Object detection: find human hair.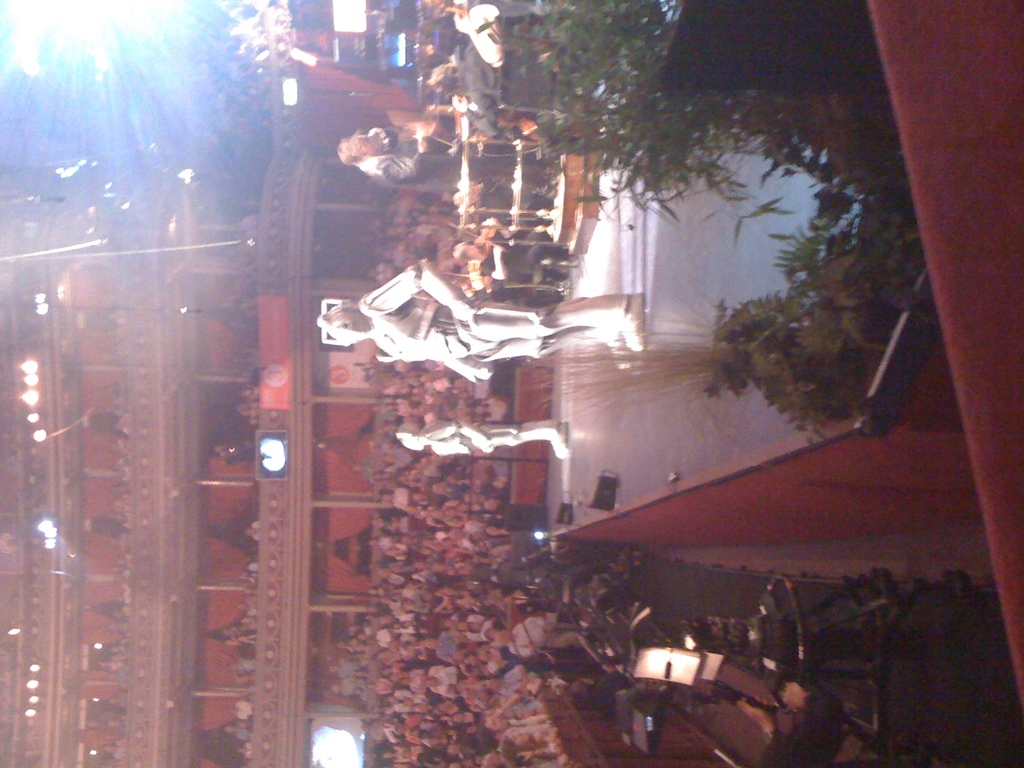
bbox=[452, 236, 468, 262].
